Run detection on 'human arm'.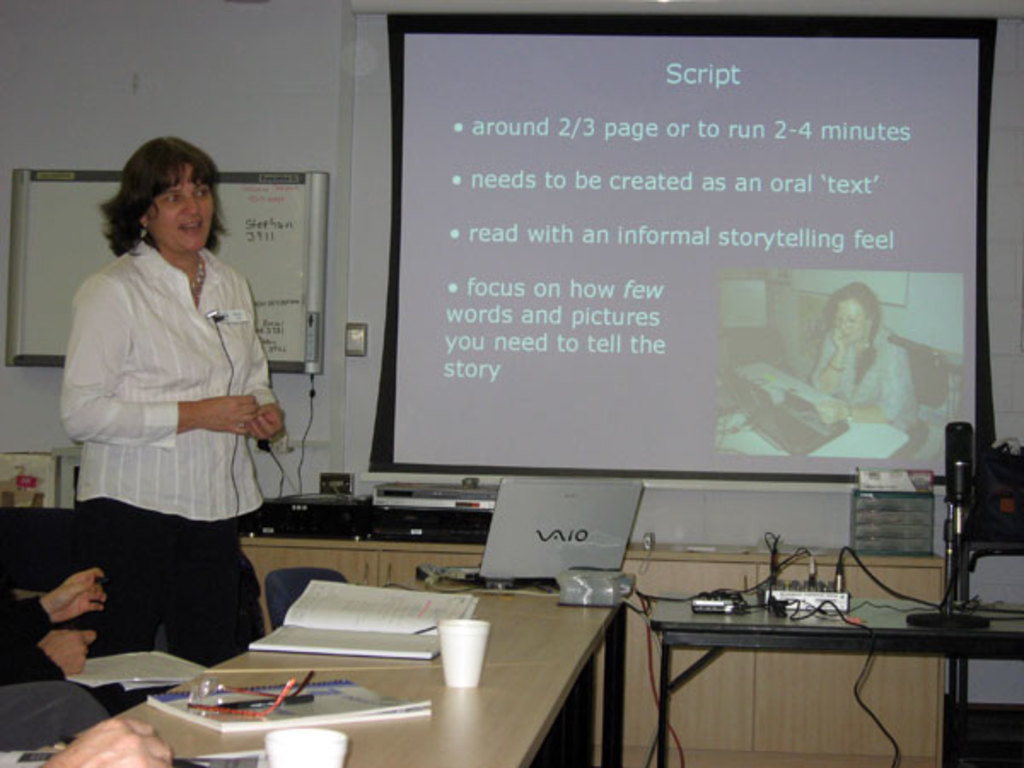
Result: pyautogui.locateOnScreen(0, 621, 92, 684).
